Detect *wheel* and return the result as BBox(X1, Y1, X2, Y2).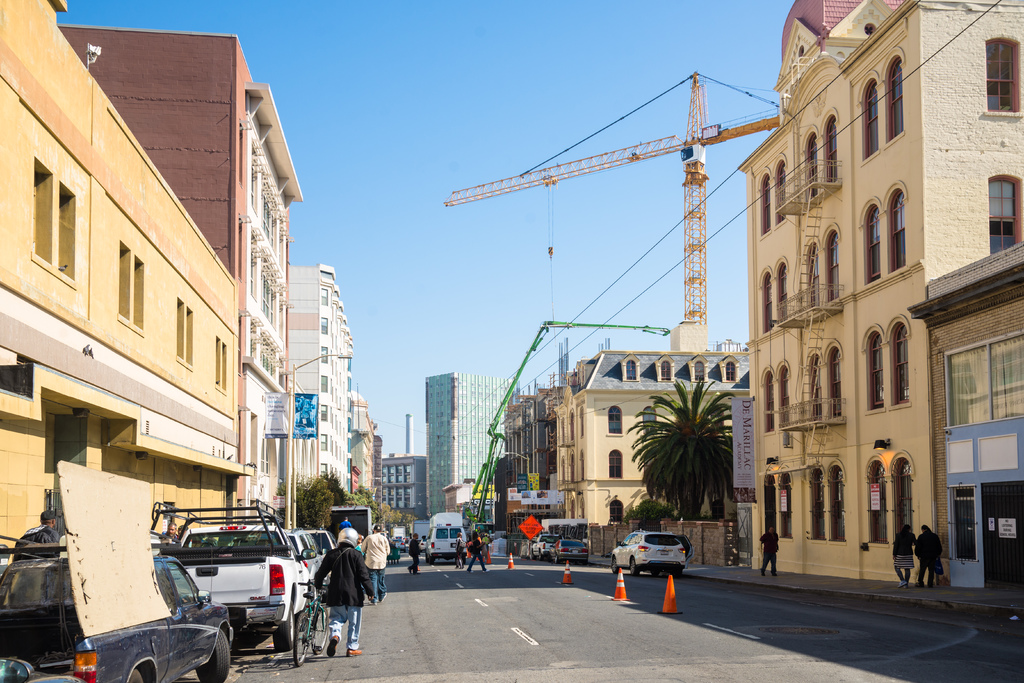
BBox(291, 607, 308, 664).
